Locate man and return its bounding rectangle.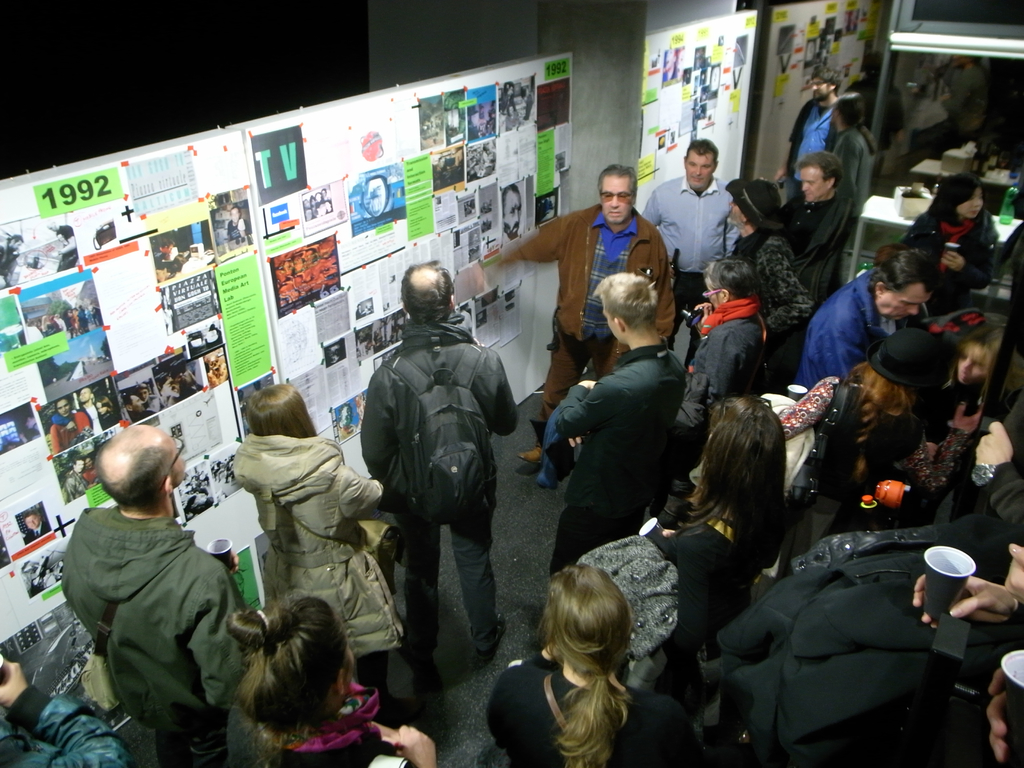
bbox=[544, 275, 692, 586].
